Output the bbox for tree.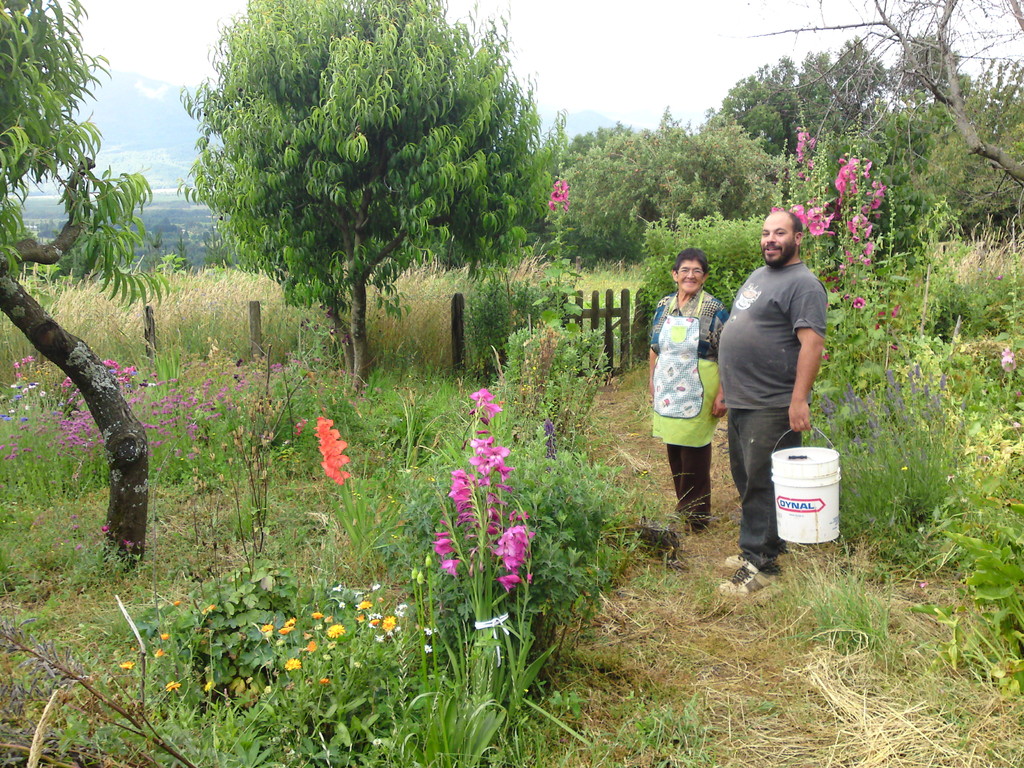
bbox=(0, 0, 173, 565).
